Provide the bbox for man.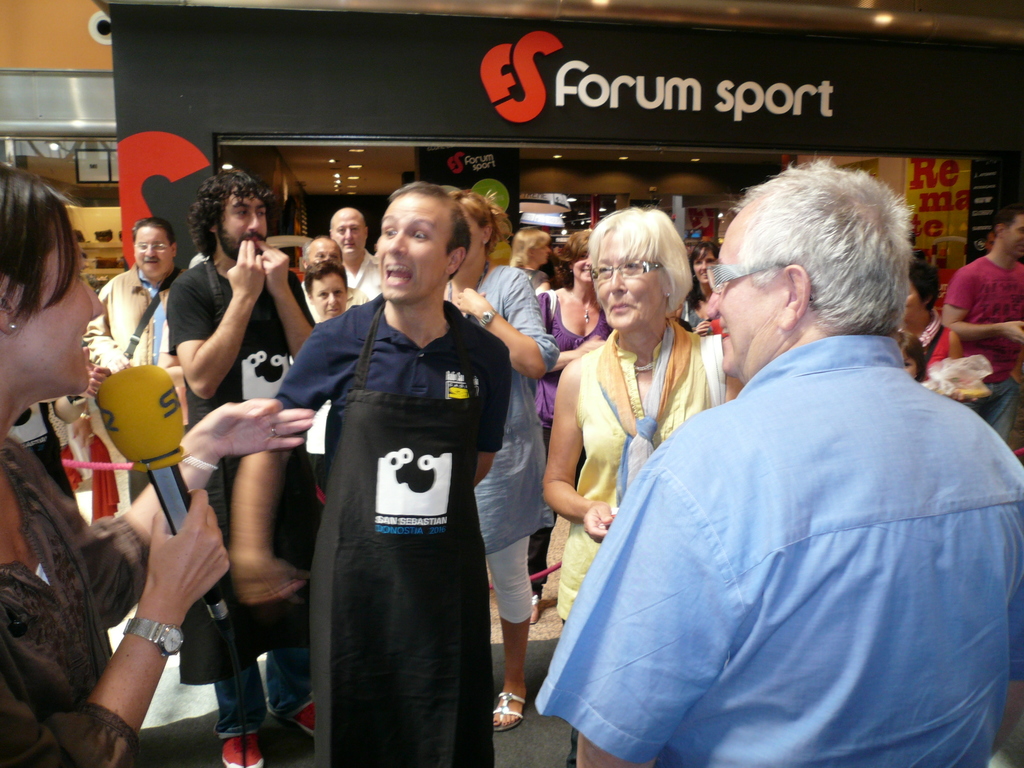
rect(226, 181, 516, 767).
